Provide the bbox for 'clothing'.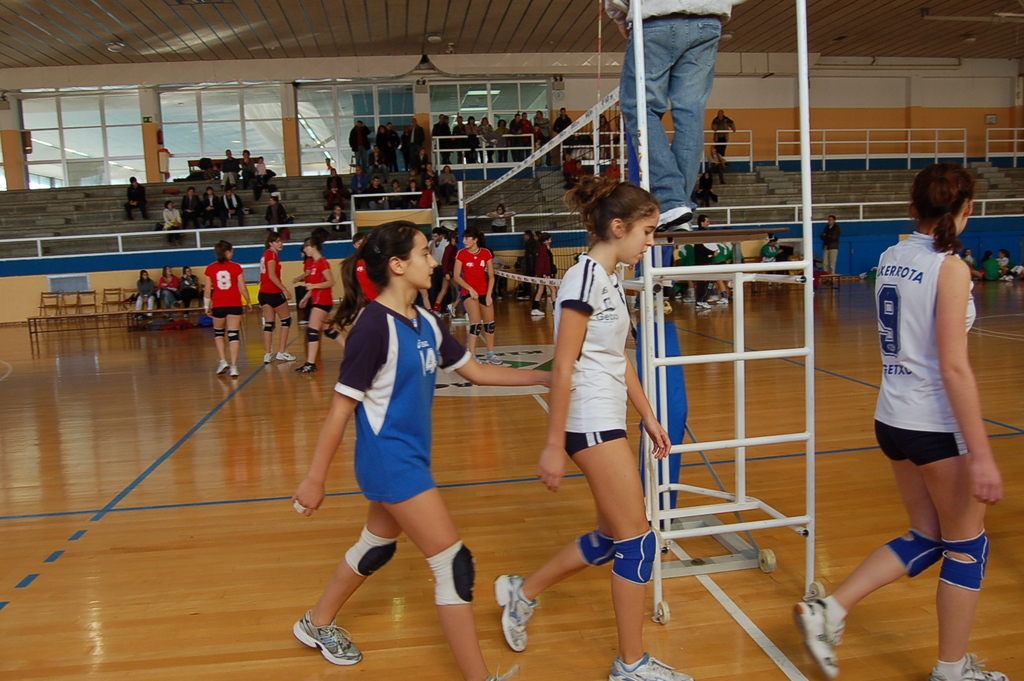
pyautogui.locateOnScreen(434, 241, 448, 270).
